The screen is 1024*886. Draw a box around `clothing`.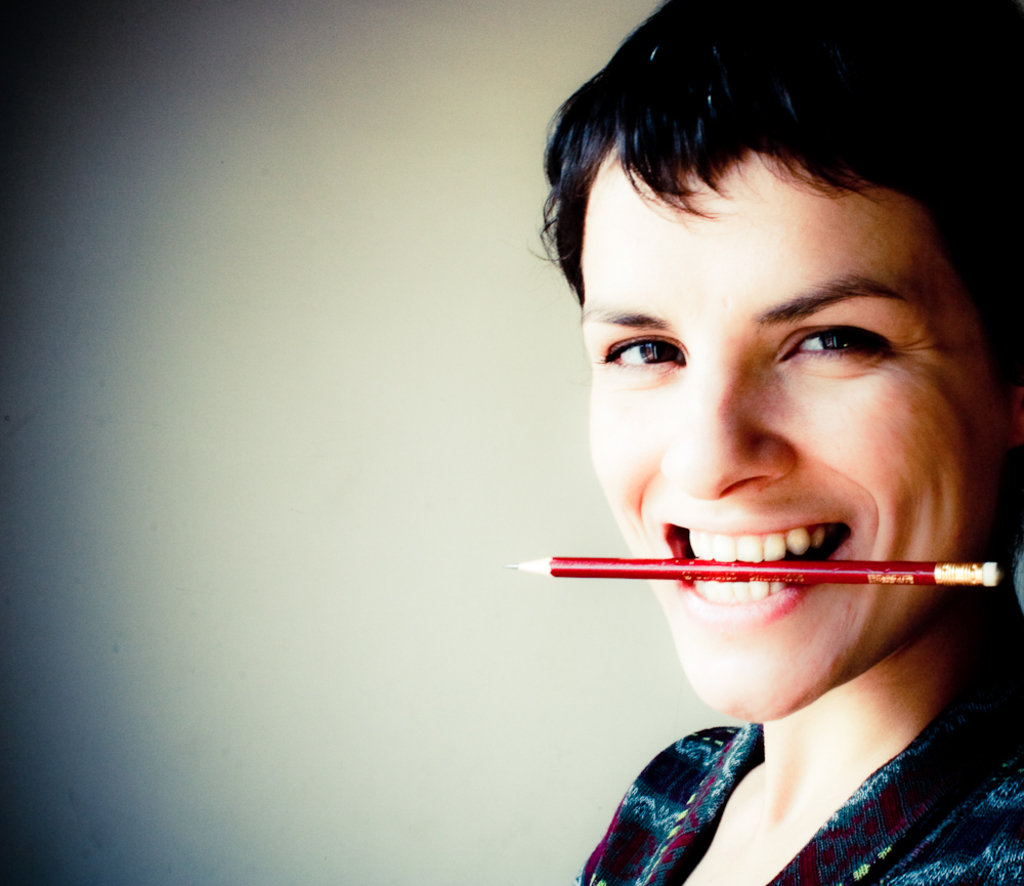
{"left": 581, "top": 670, "right": 1023, "bottom": 885}.
